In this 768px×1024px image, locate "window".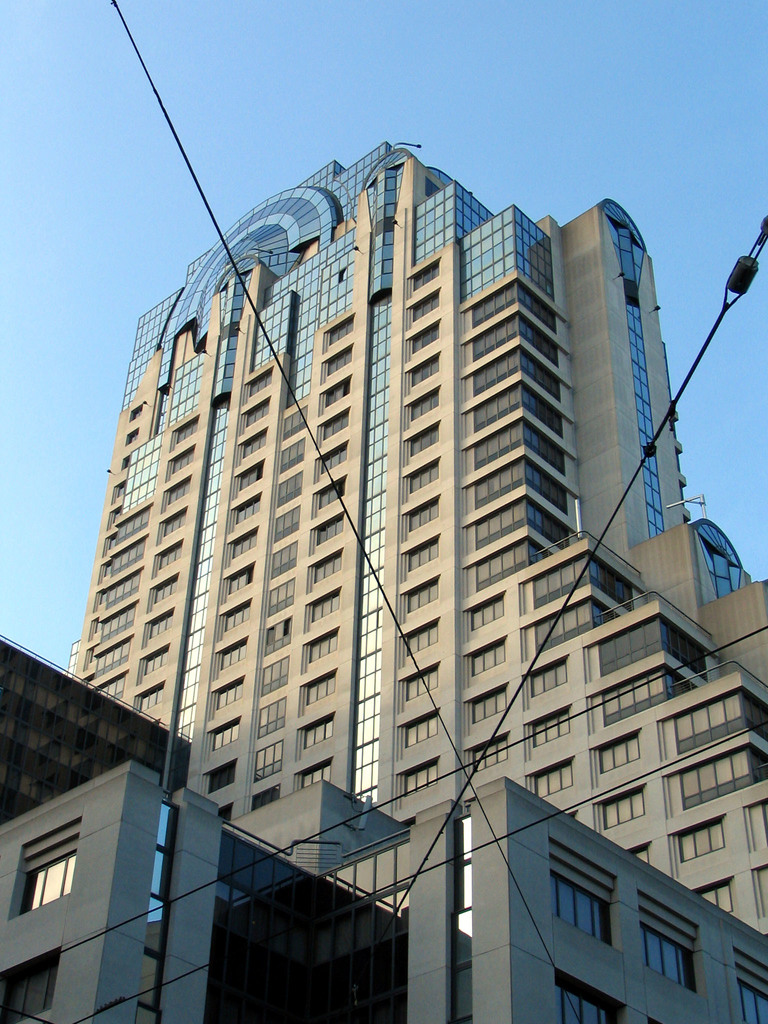
Bounding box: crop(322, 408, 352, 441).
